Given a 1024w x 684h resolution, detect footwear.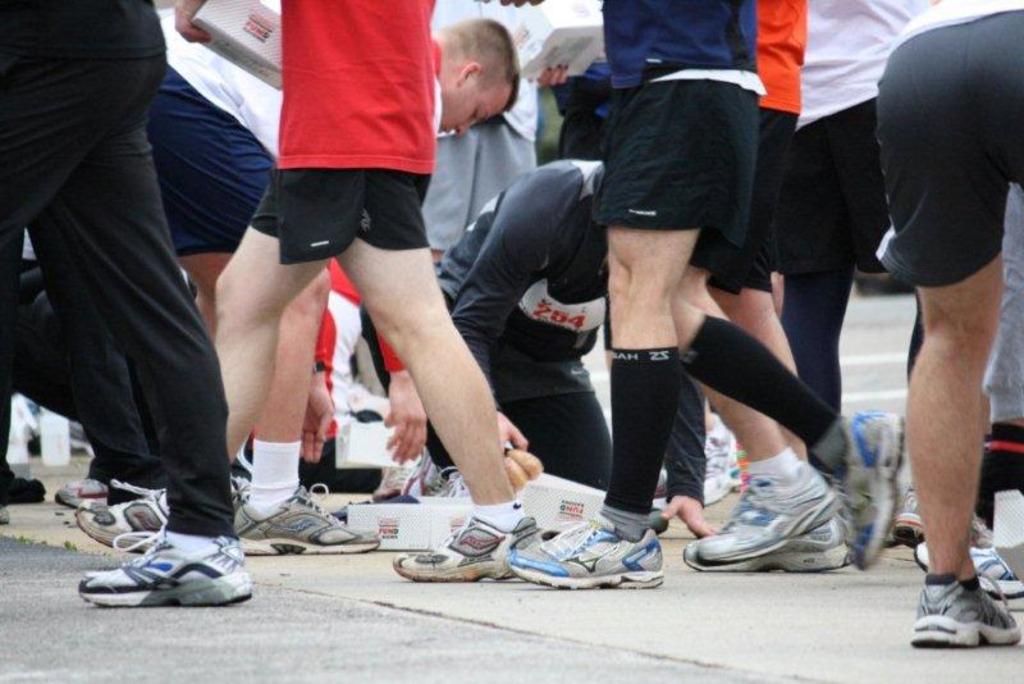
detection(52, 469, 161, 520).
